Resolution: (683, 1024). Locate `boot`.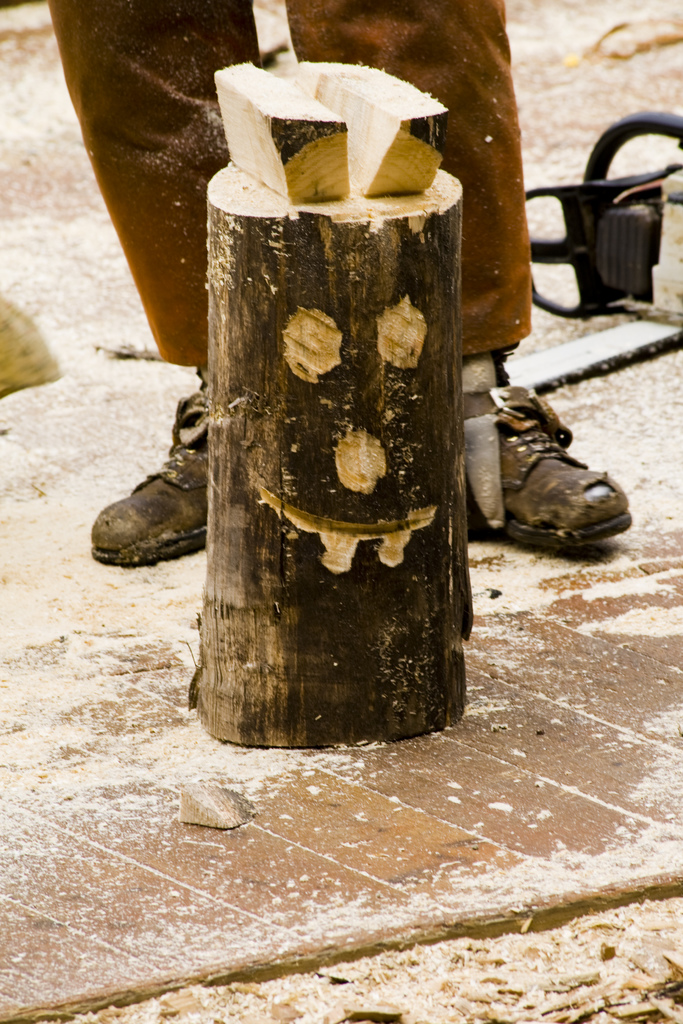
<bbox>96, 392, 210, 580</bbox>.
